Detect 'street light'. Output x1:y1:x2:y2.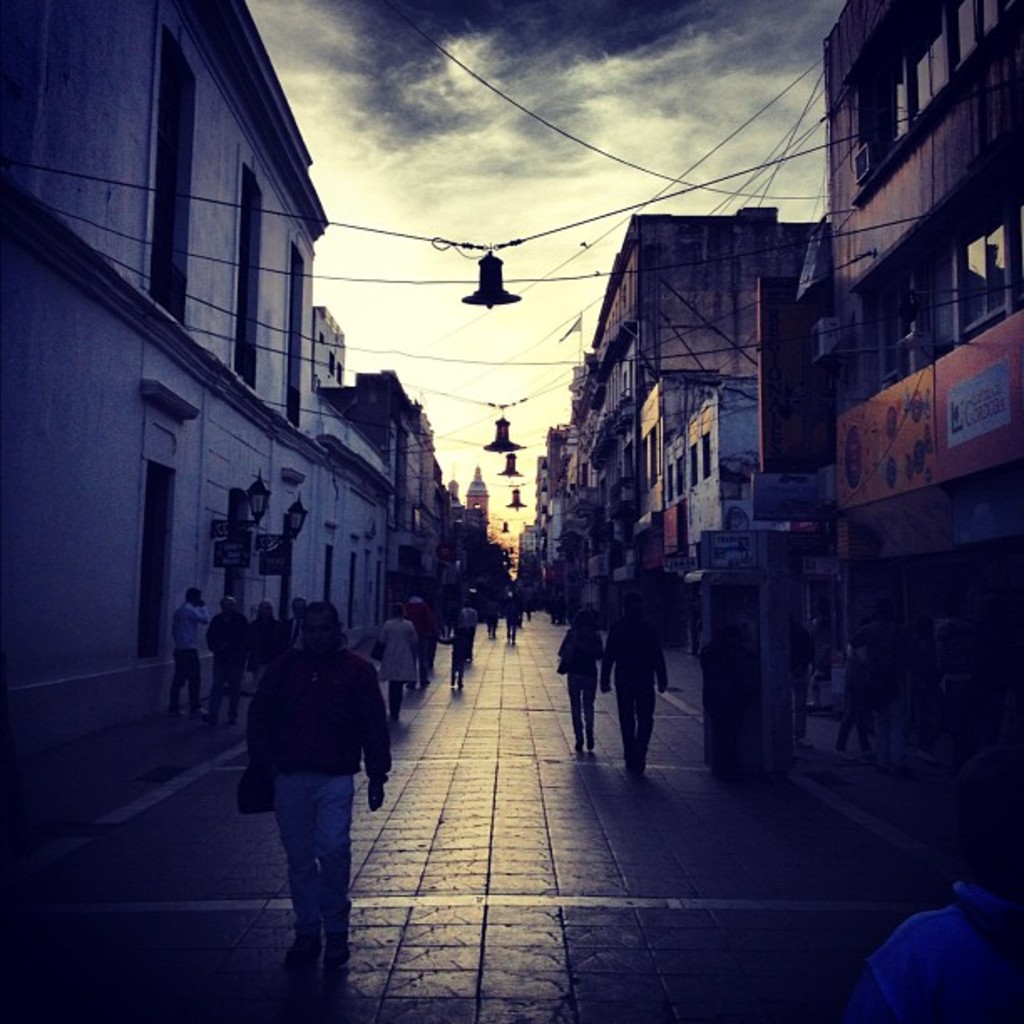
492:455:525:479.
